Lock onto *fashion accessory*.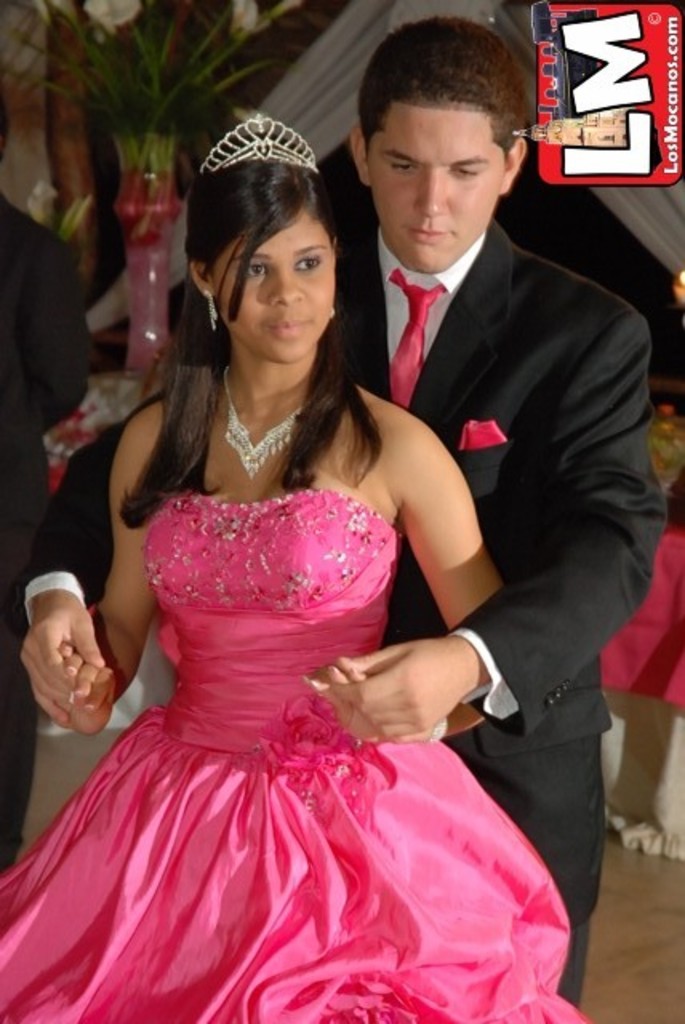
Locked: [left=62, top=691, right=78, bottom=714].
